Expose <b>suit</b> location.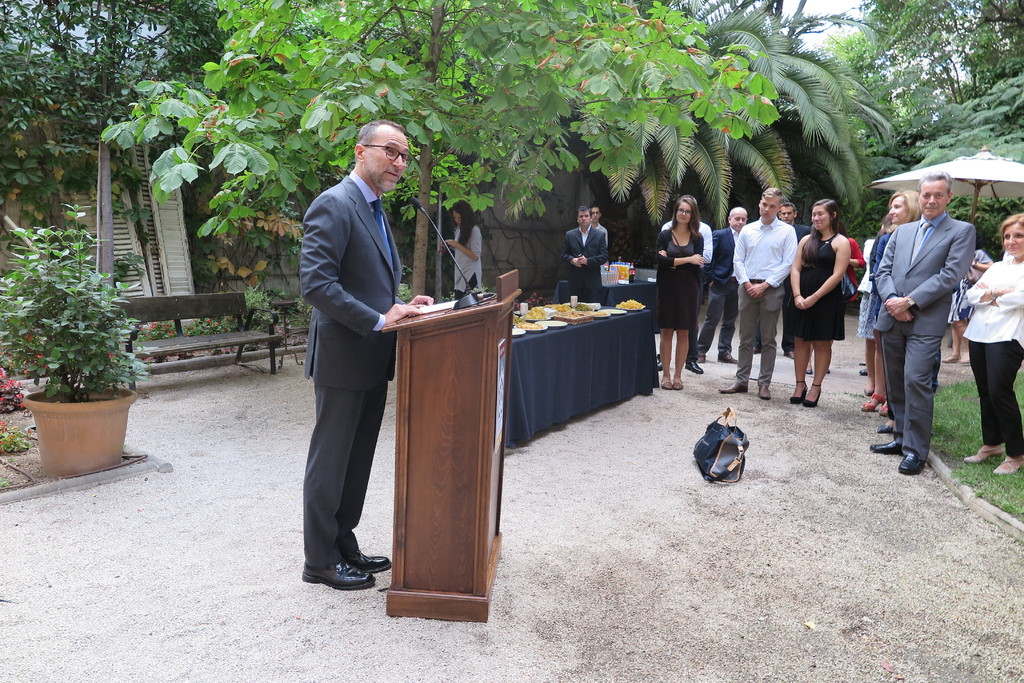
Exposed at (left=280, top=118, right=414, bottom=605).
